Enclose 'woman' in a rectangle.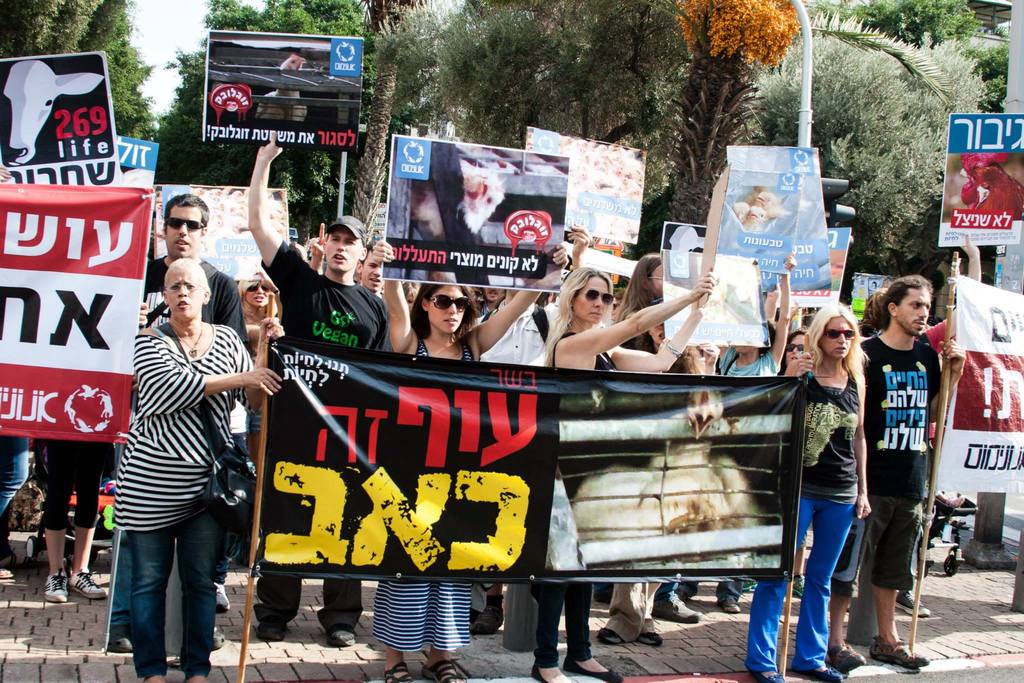
BBox(111, 253, 278, 682).
